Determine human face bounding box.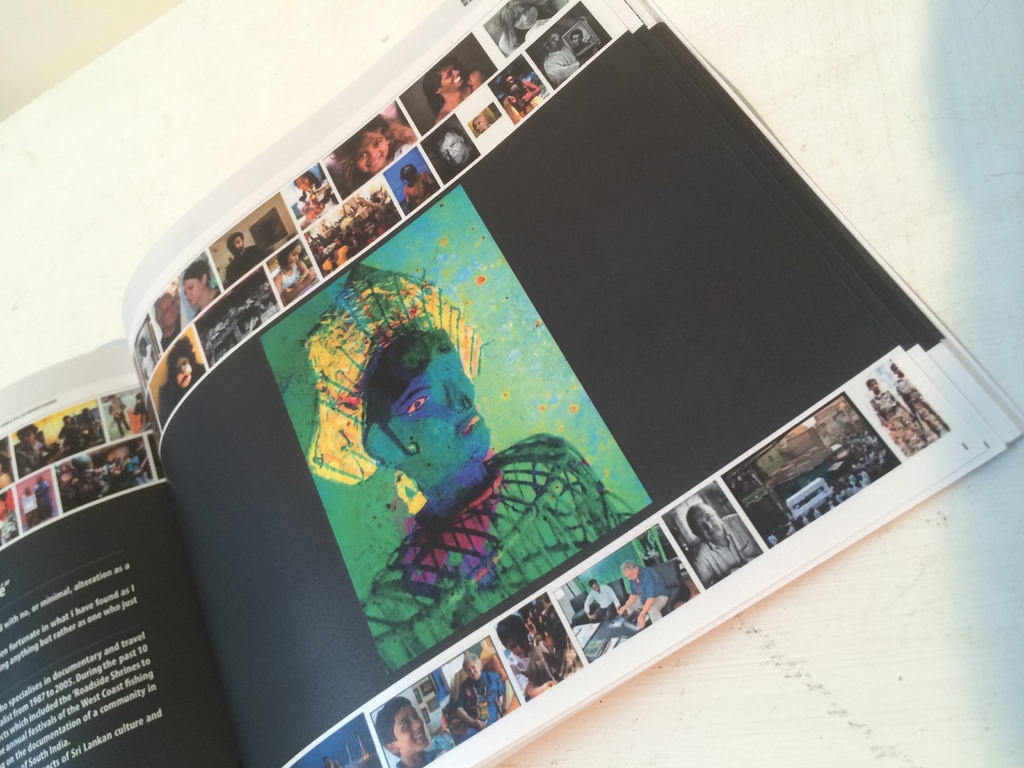
Determined: 388, 704, 424, 750.
